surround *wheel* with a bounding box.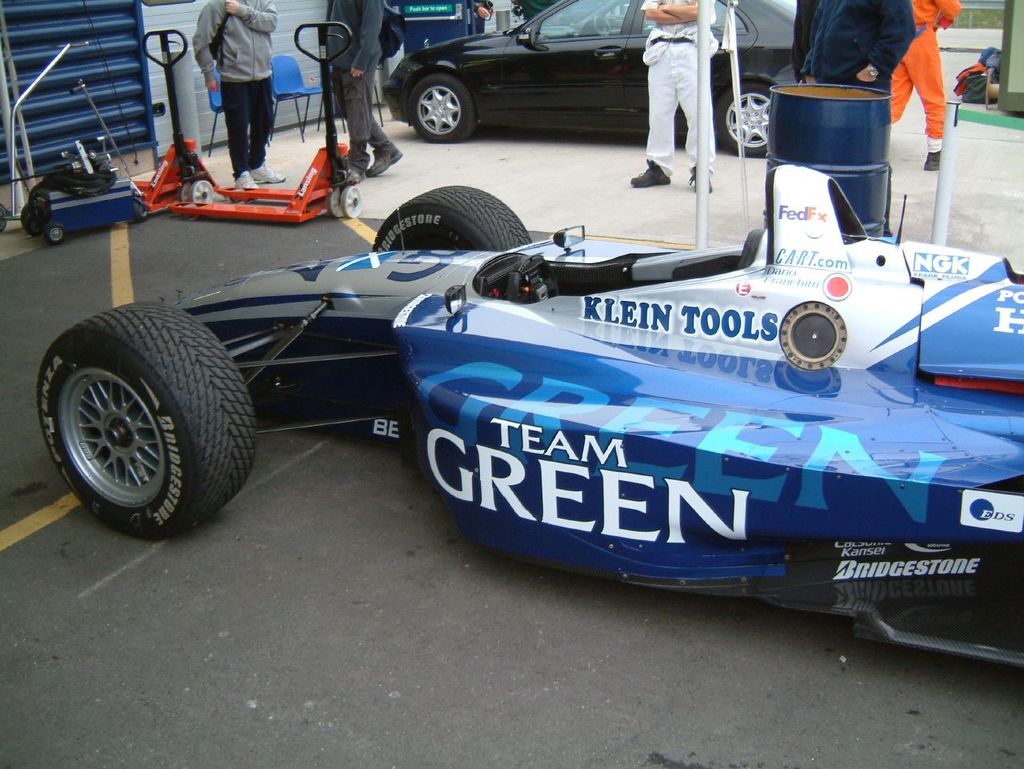
region(375, 186, 525, 256).
